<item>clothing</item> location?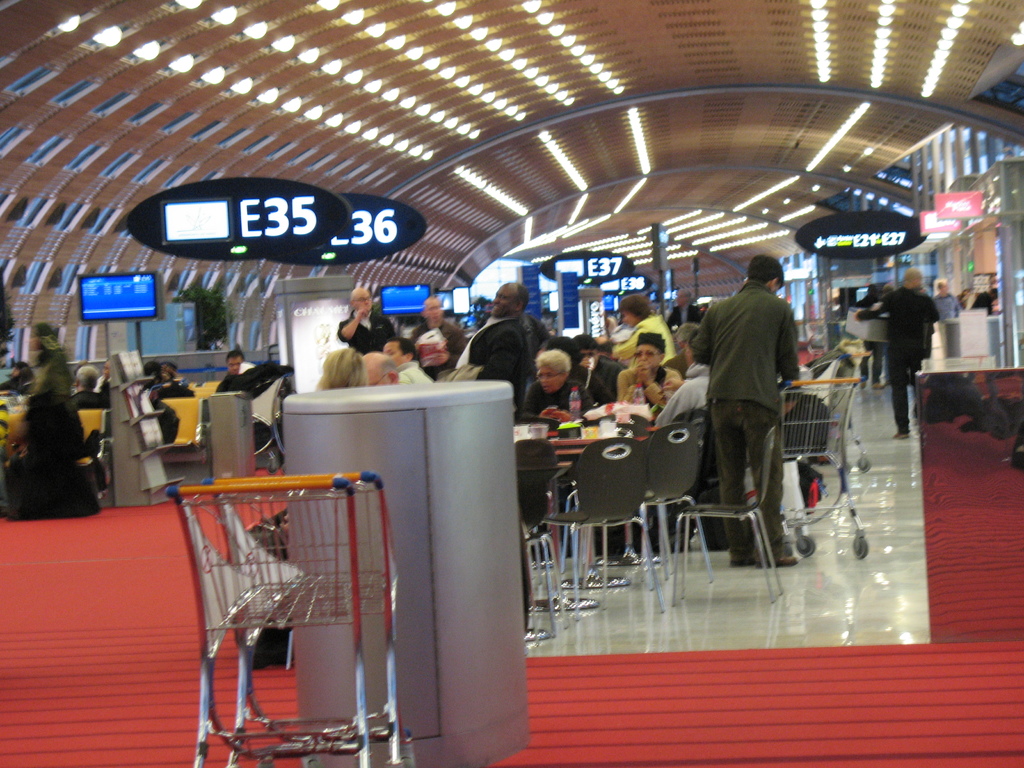
(938, 294, 962, 325)
